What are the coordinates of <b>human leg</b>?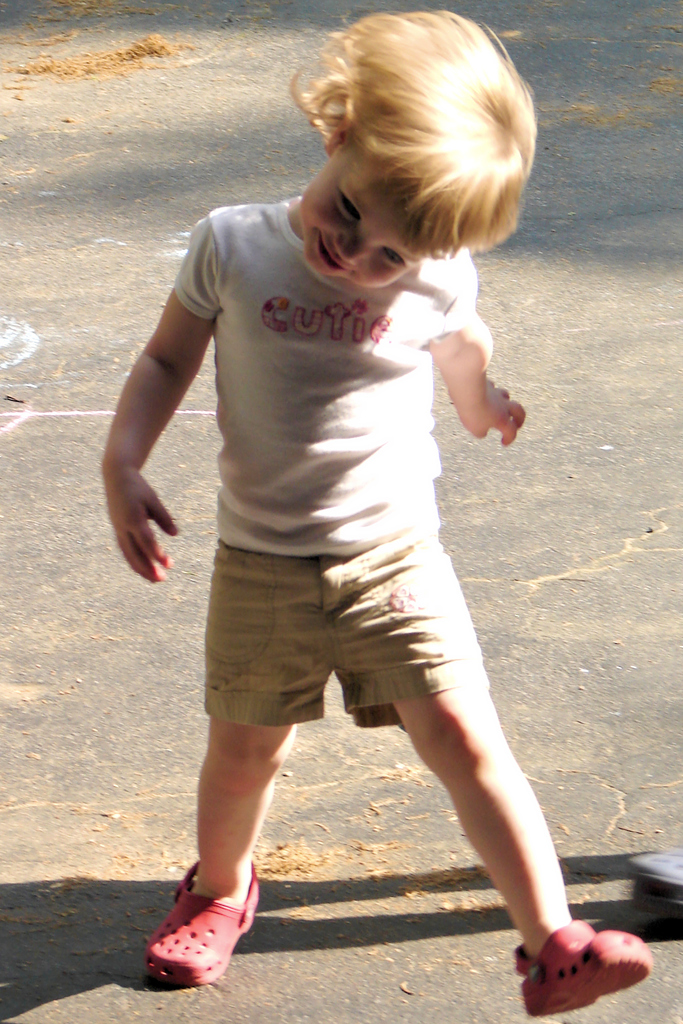
left=338, top=529, right=650, bottom=1014.
